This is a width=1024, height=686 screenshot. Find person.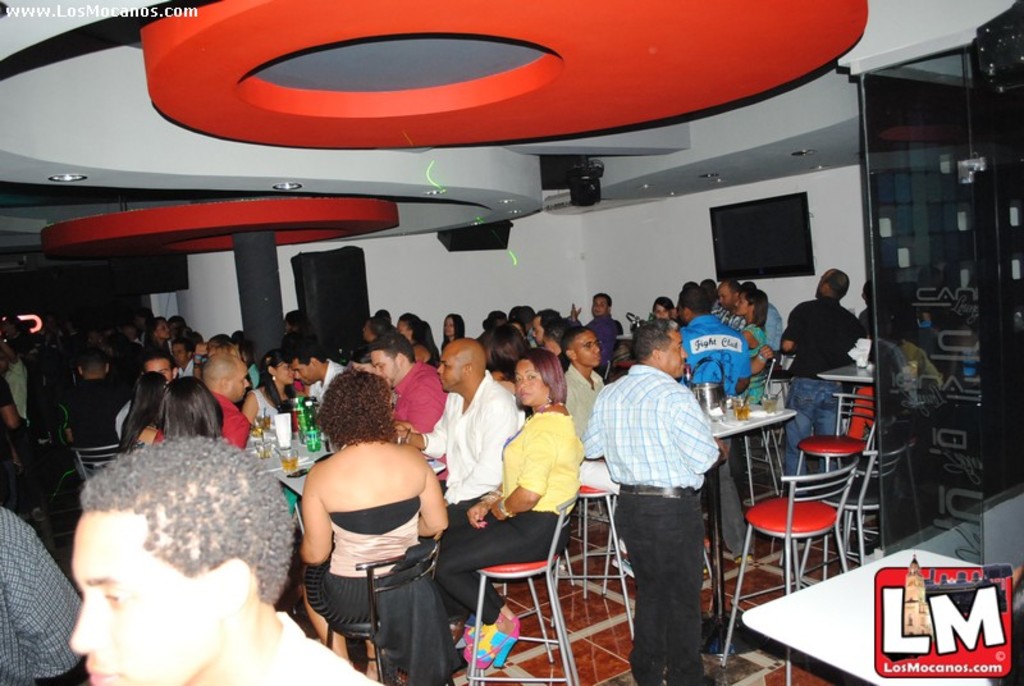
Bounding box: rect(480, 308, 515, 344).
